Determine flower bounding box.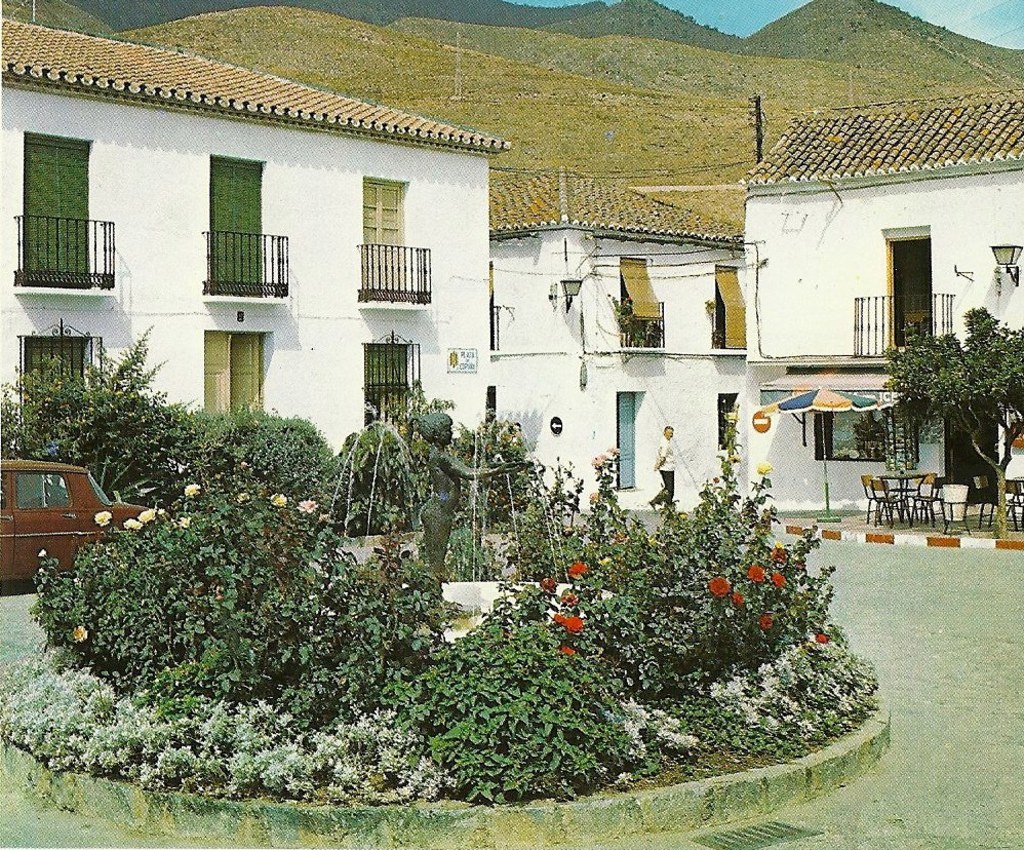
Determined: (298,499,319,514).
